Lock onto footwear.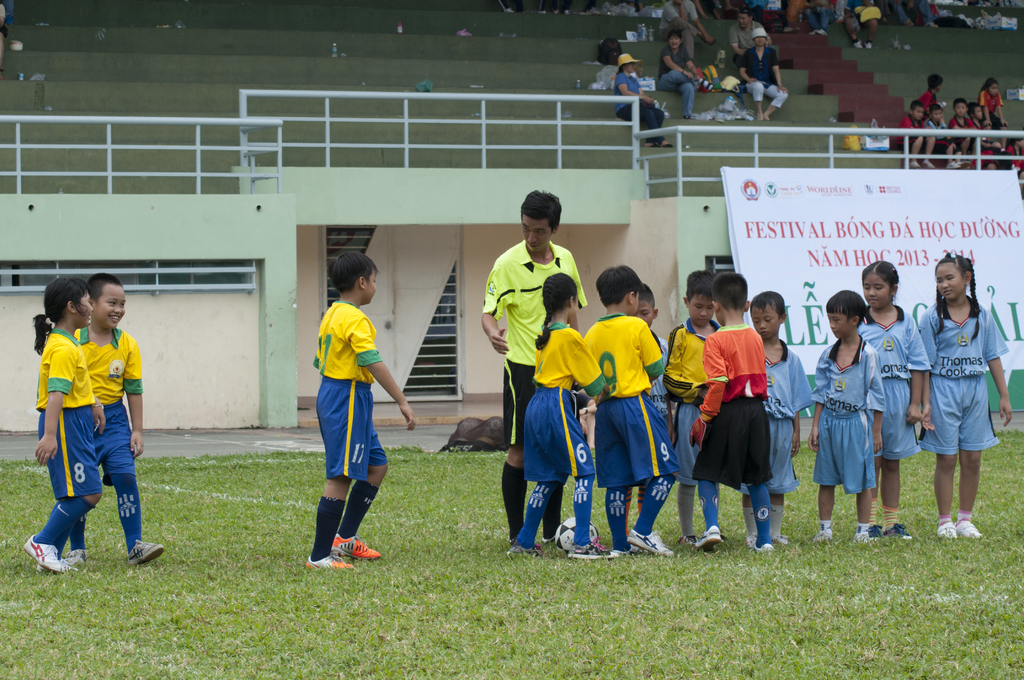
Locked: 58,547,88,573.
